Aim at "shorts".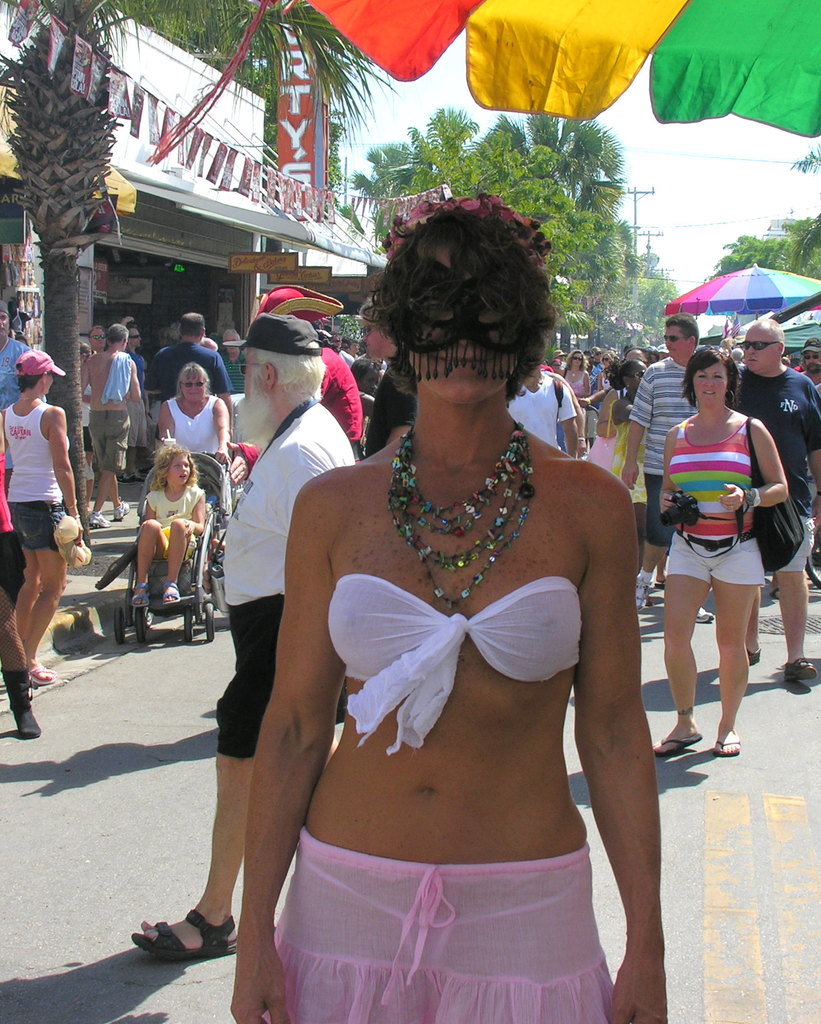
Aimed at 662/532/760/586.
